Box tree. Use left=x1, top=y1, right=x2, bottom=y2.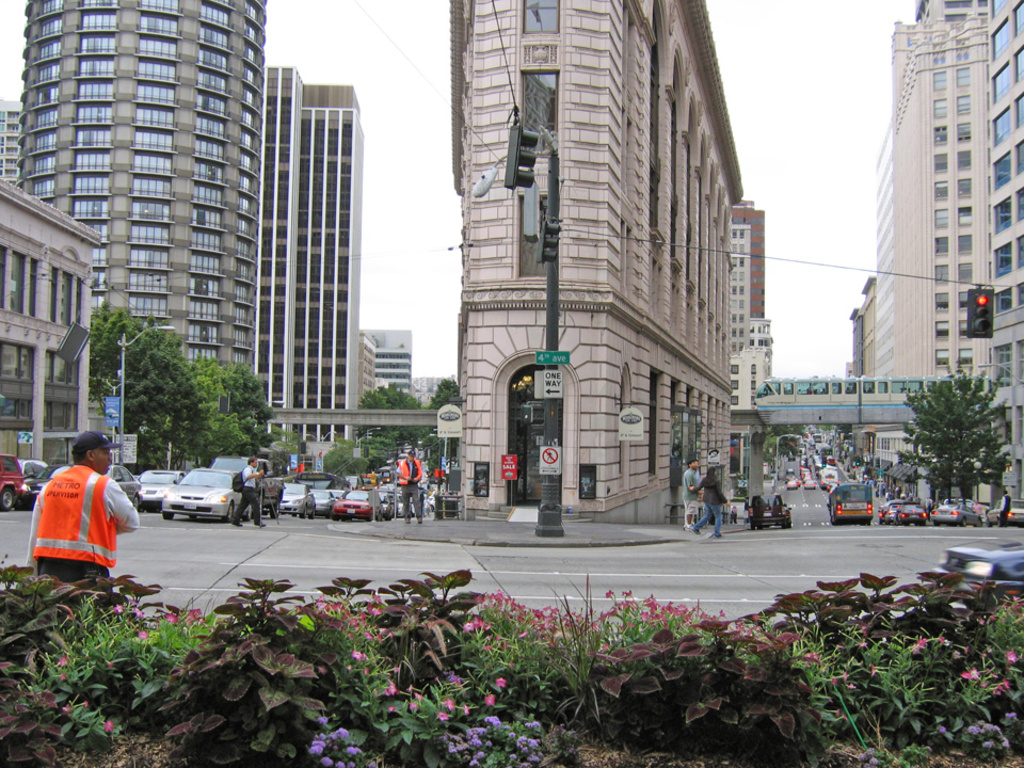
left=762, top=421, right=809, bottom=467.
